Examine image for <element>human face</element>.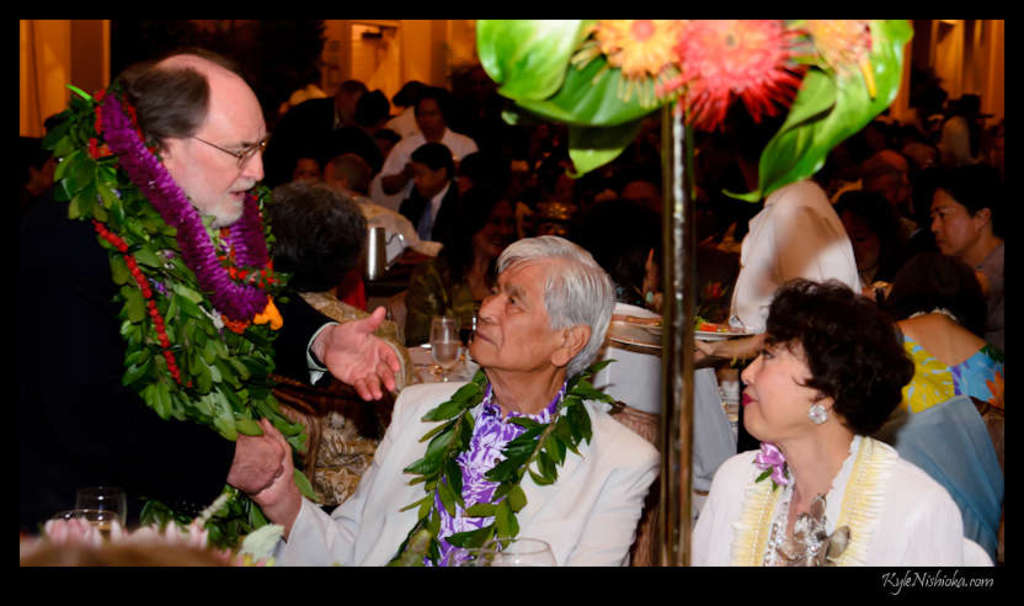
Examination result: Rect(839, 208, 878, 271).
